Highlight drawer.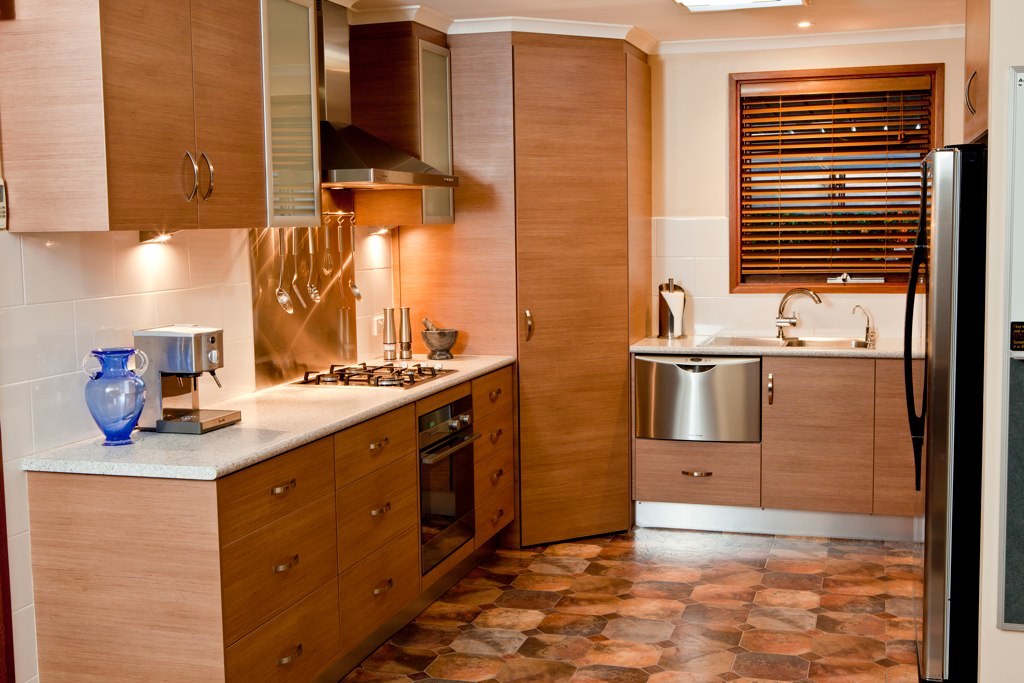
Highlighted region: (223, 435, 336, 543).
